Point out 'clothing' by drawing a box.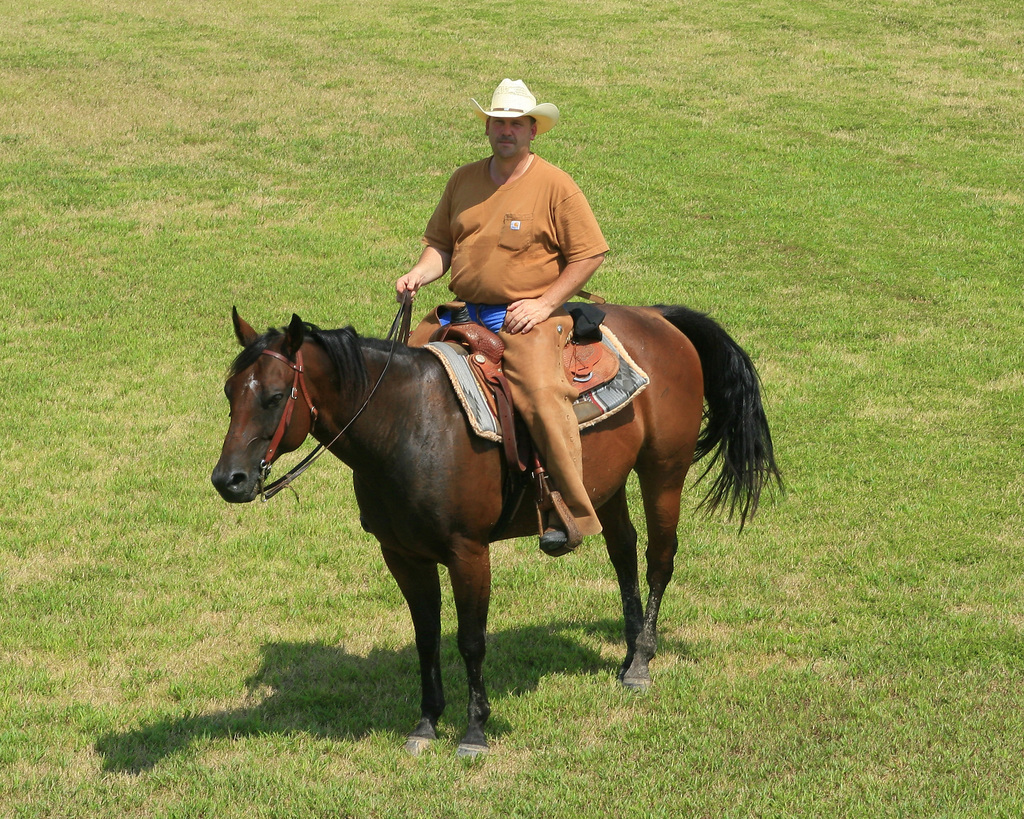
(351,51,646,571).
